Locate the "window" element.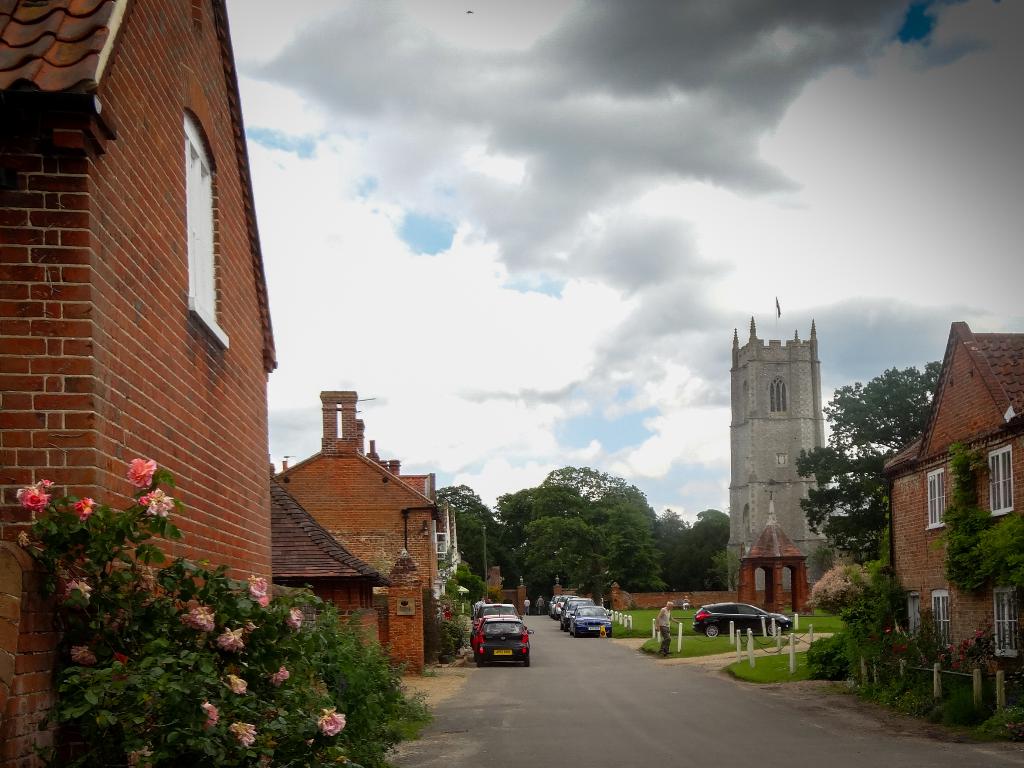
Element bbox: rect(927, 468, 953, 529).
